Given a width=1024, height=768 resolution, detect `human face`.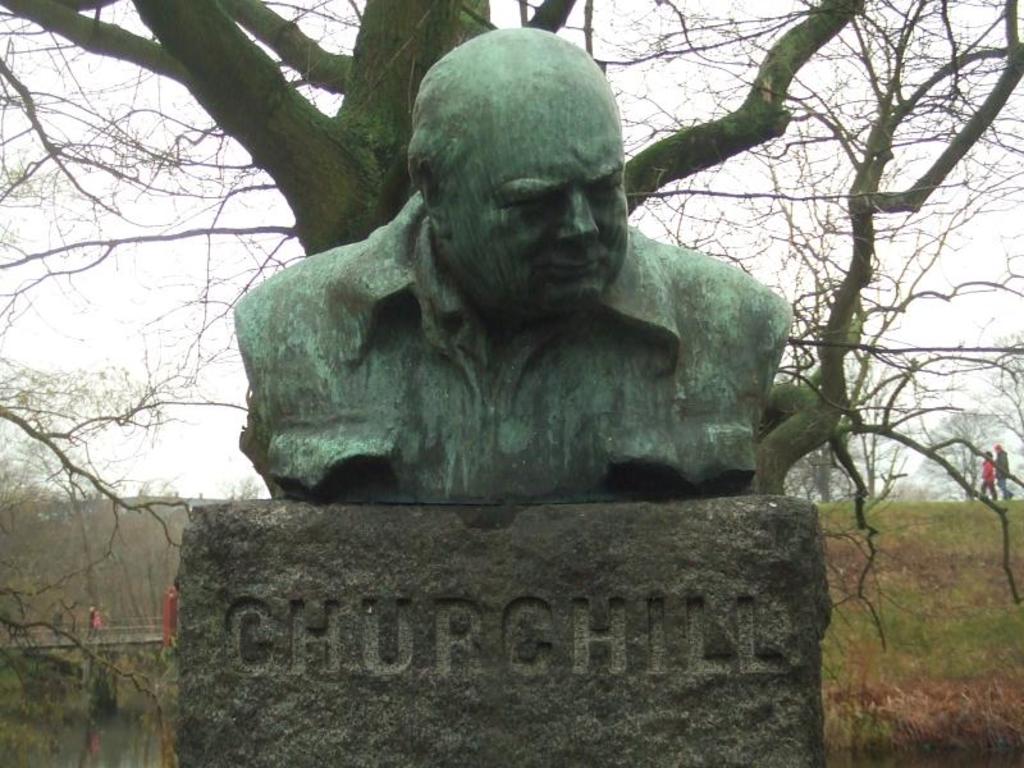
440, 101, 627, 321.
